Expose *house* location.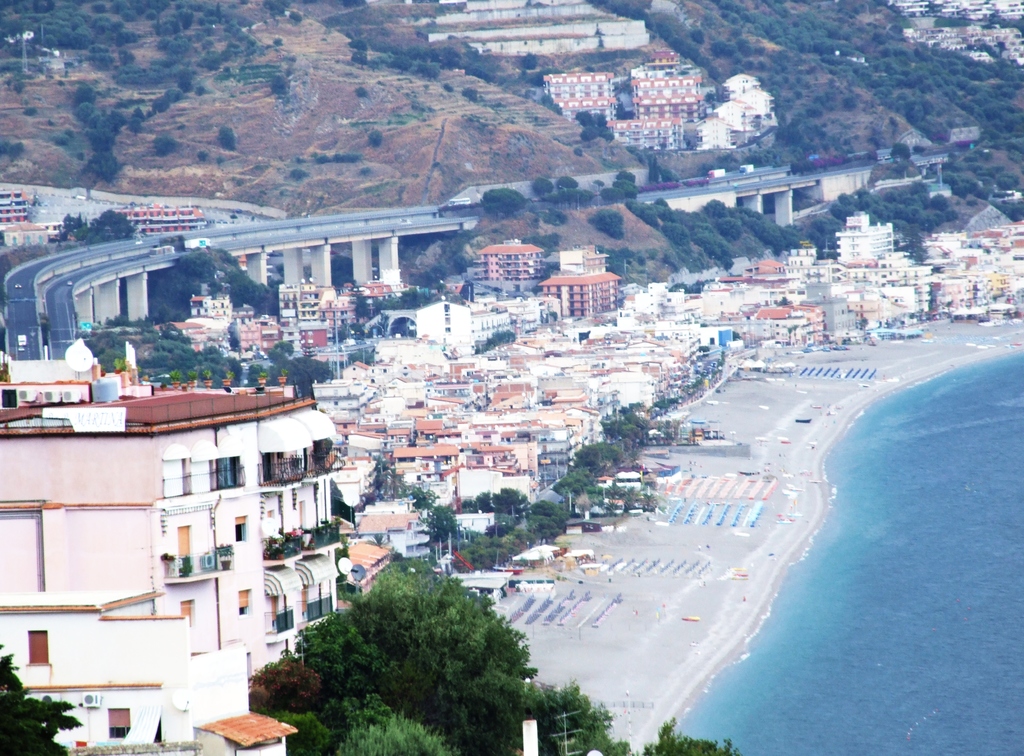
Exposed at 481,238,552,286.
